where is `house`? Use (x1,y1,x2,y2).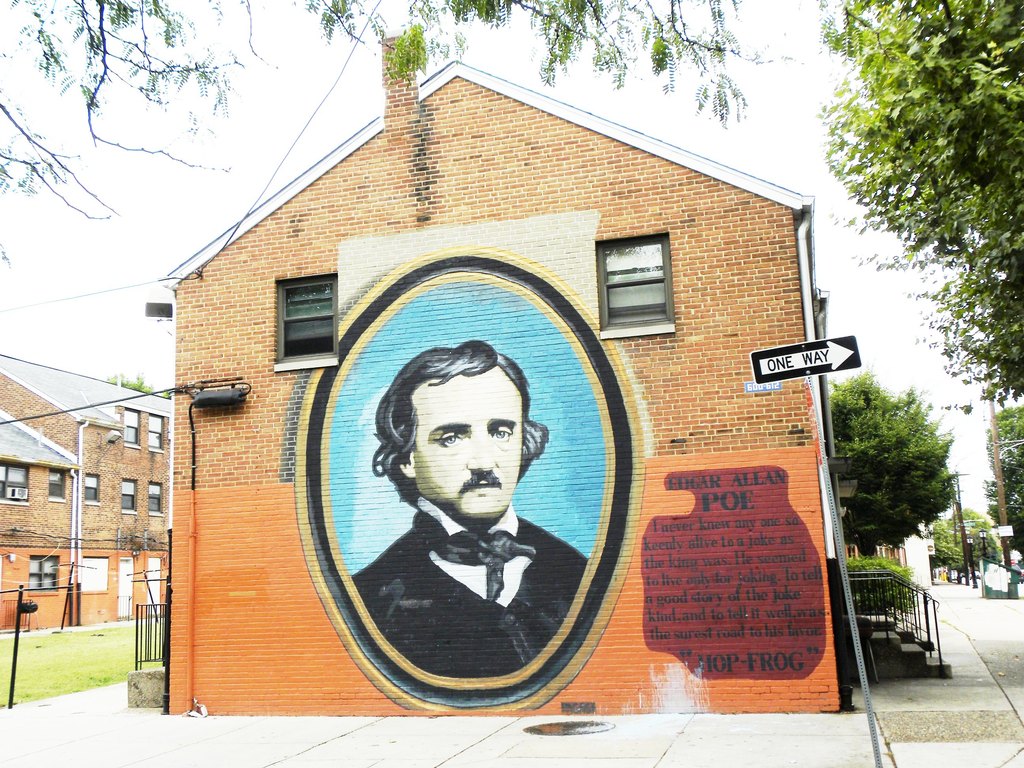
(838,470,934,592).
